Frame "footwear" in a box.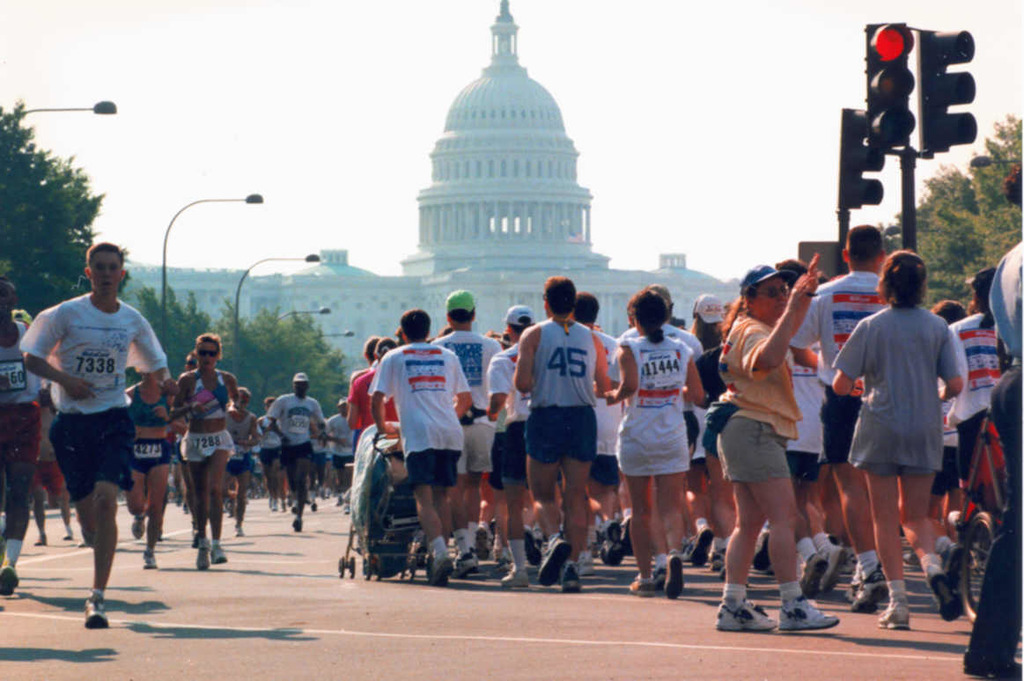
210/549/225/568.
